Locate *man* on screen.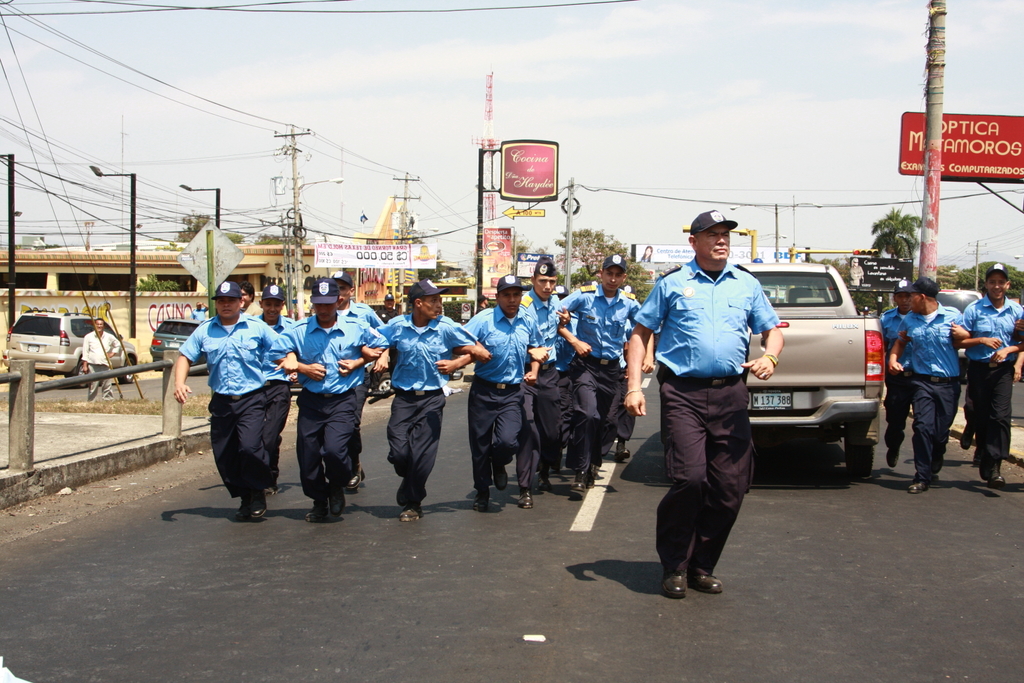
On screen at [358, 279, 479, 524].
